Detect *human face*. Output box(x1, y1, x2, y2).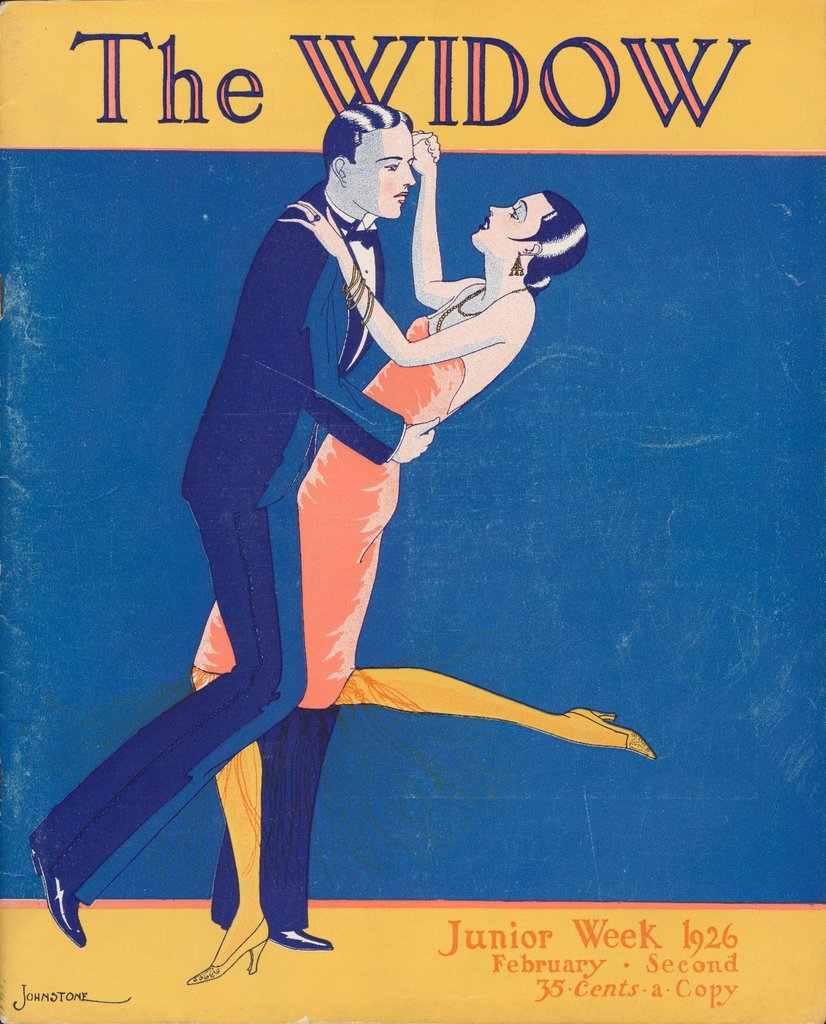
box(348, 121, 415, 219).
